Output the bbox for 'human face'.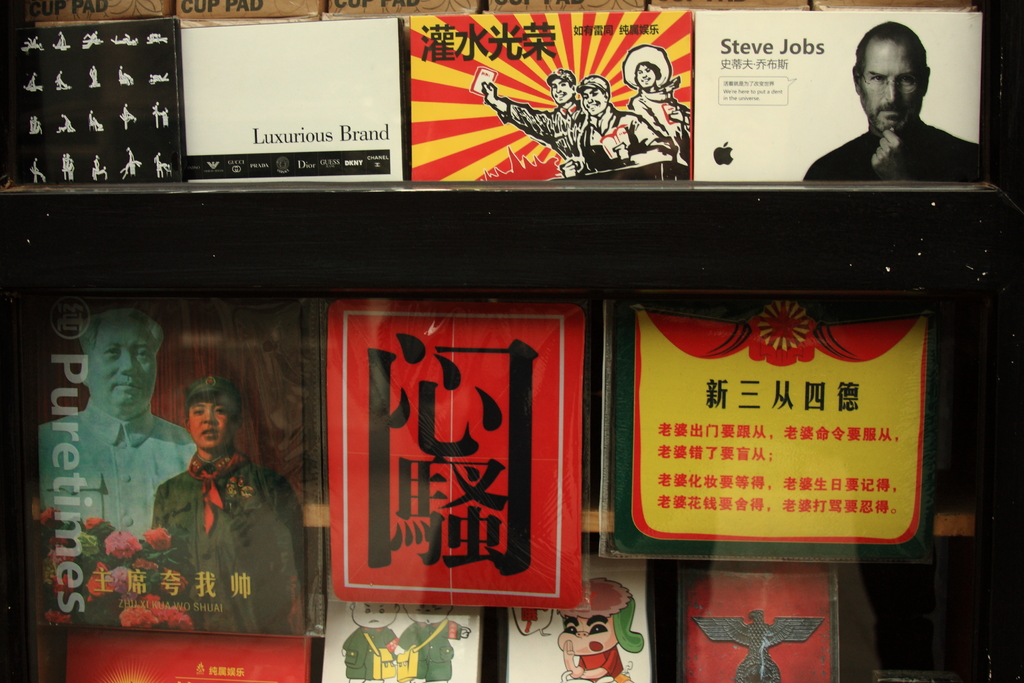
region(554, 620, 621, 655).
